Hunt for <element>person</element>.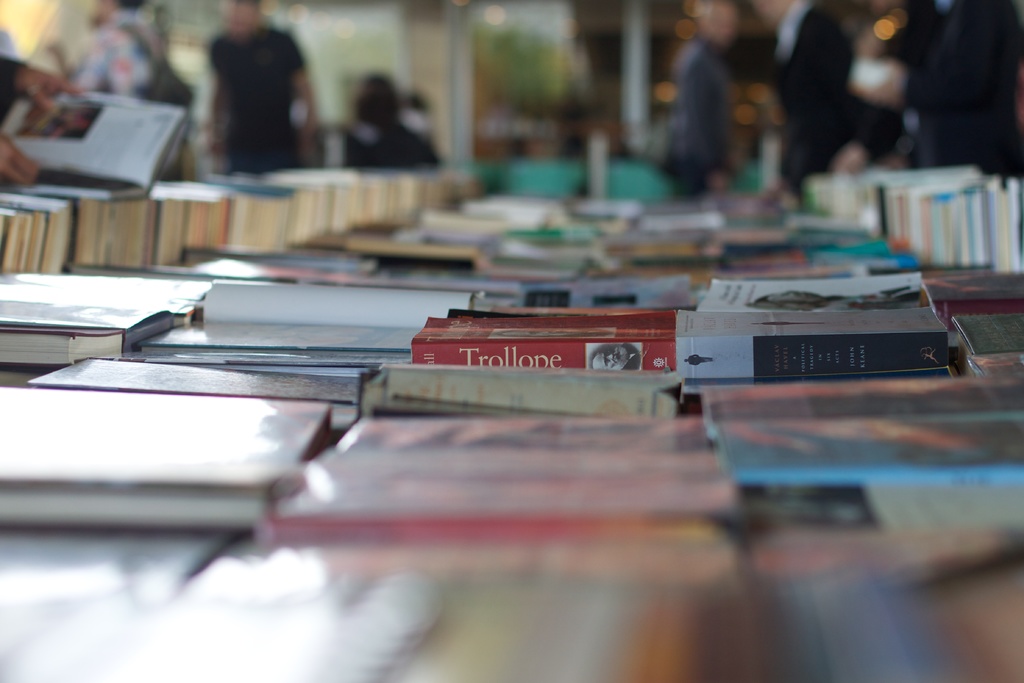
Hunted down at <region>0, 53, 89, 186</region>.
